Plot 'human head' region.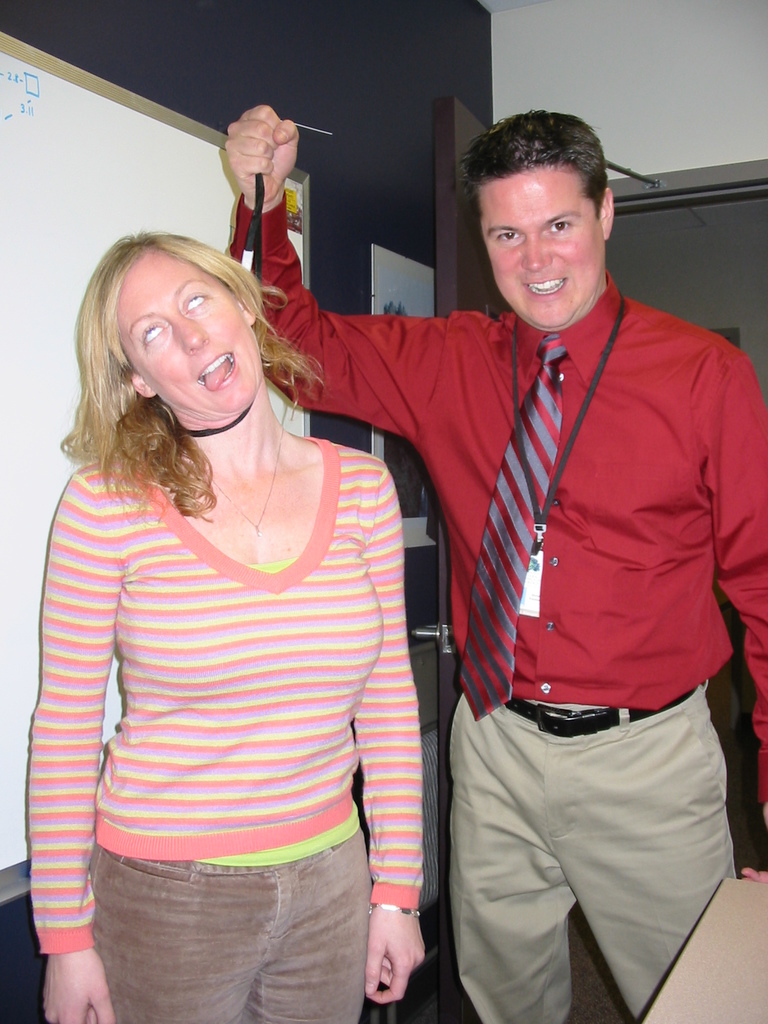
Plotted at (x1=453, y1=109, x2=632, y2=300).
